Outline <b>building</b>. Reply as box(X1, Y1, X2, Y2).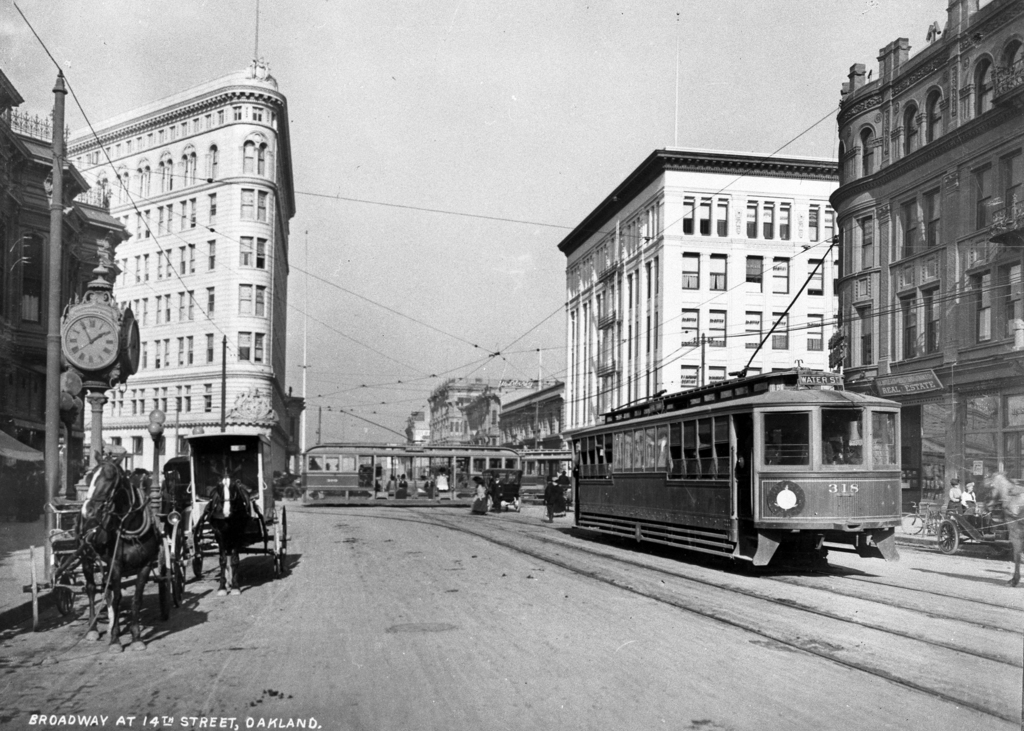
box(831, 2, 1023, 504).
